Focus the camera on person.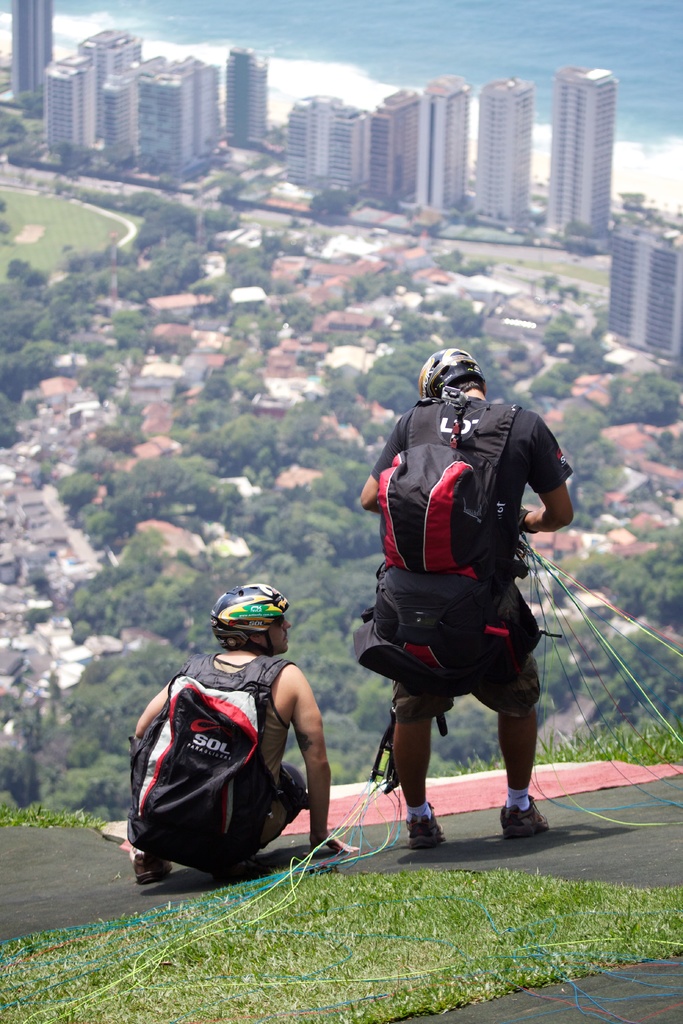
Focus region: 127 582 360 890.
